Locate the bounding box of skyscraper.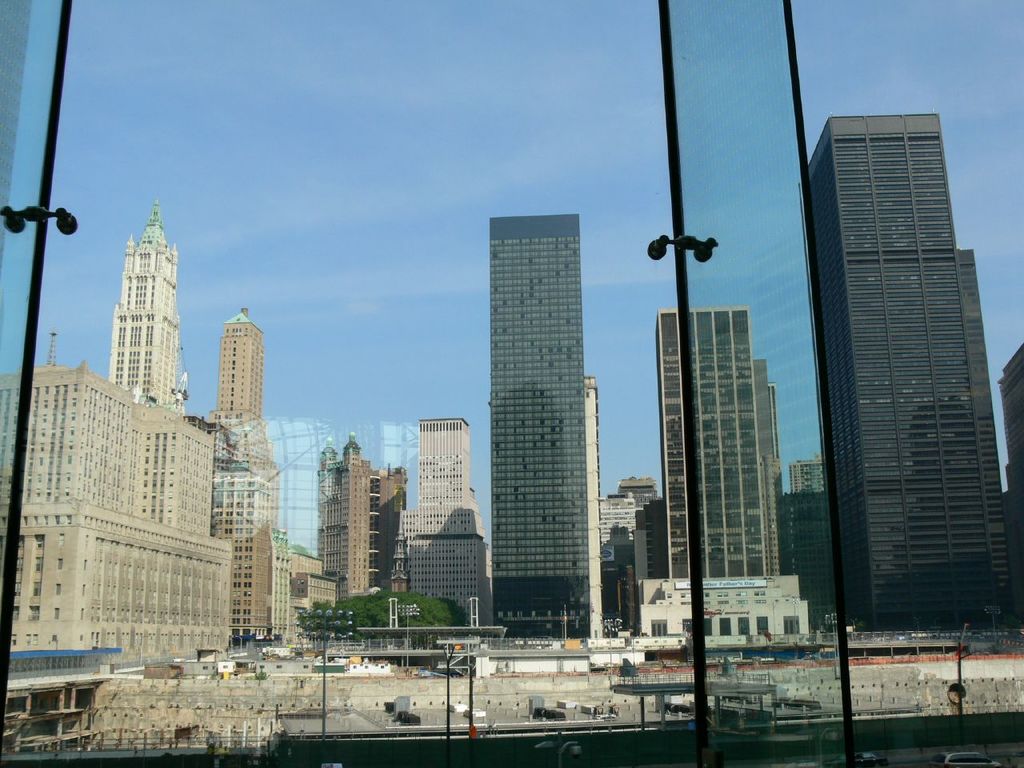
Bounding box: (208,308,288,647).
